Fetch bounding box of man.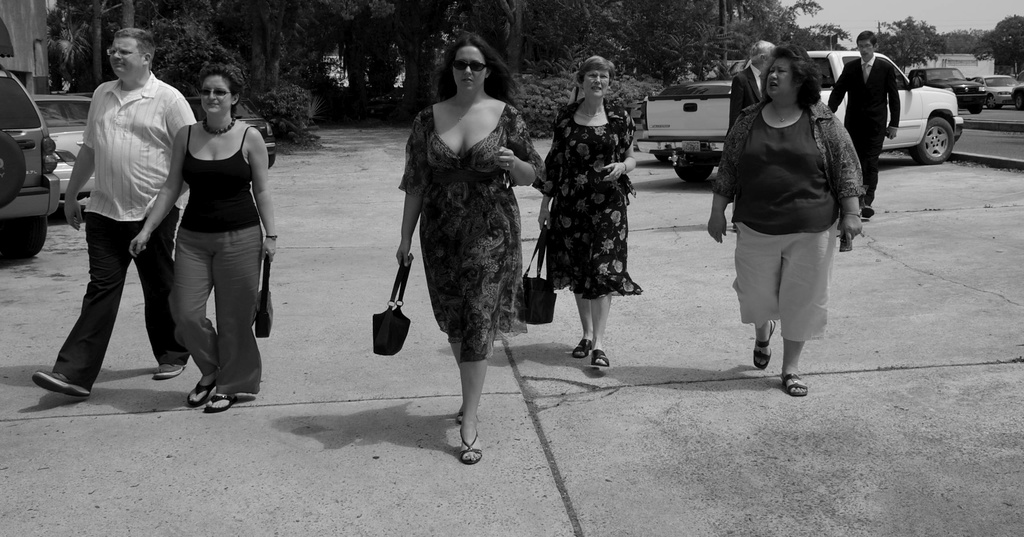
Bbox: 51, 28, 182, 410.
